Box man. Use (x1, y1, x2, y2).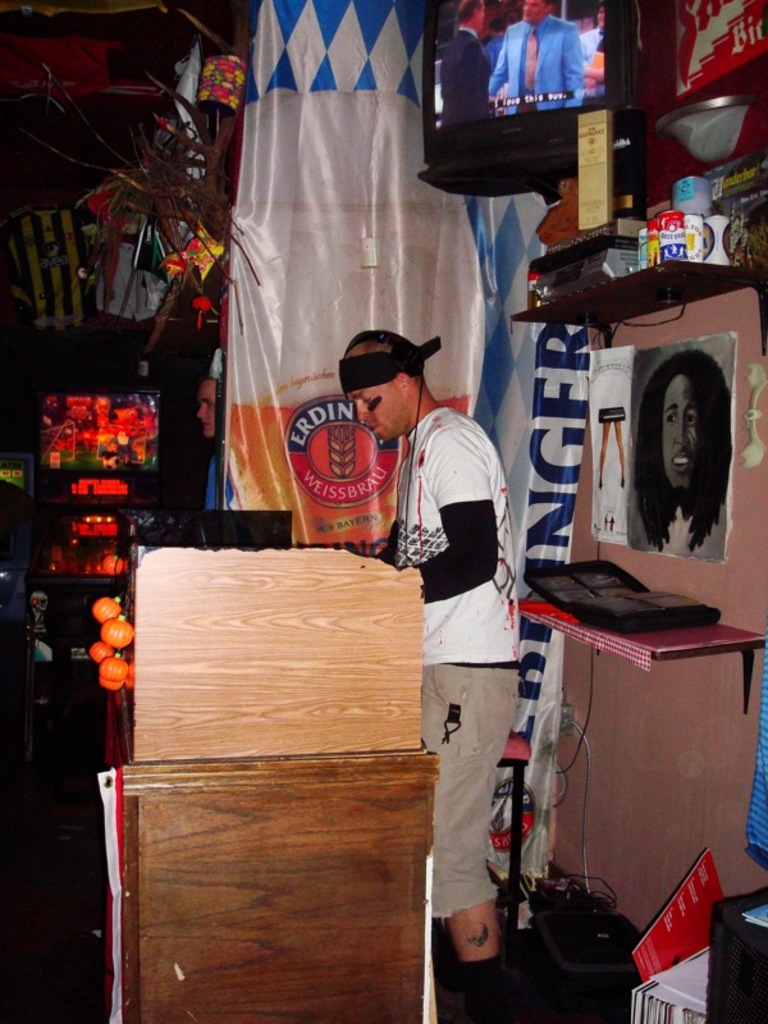
(488, 0, 586, 116).
